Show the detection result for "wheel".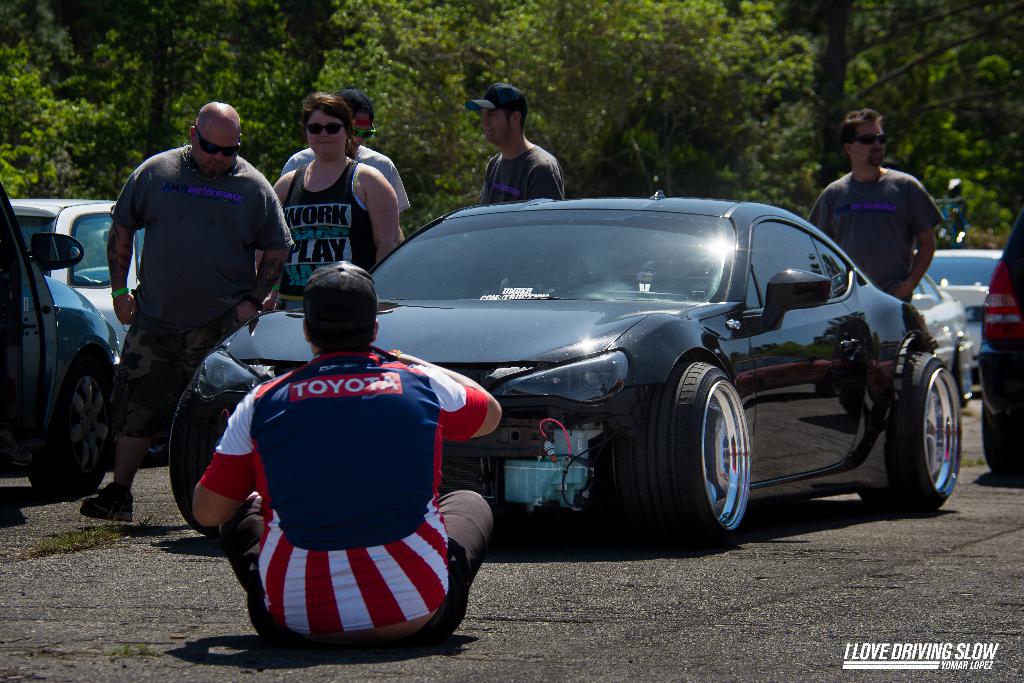
locate(28, 347, 105, 500).
